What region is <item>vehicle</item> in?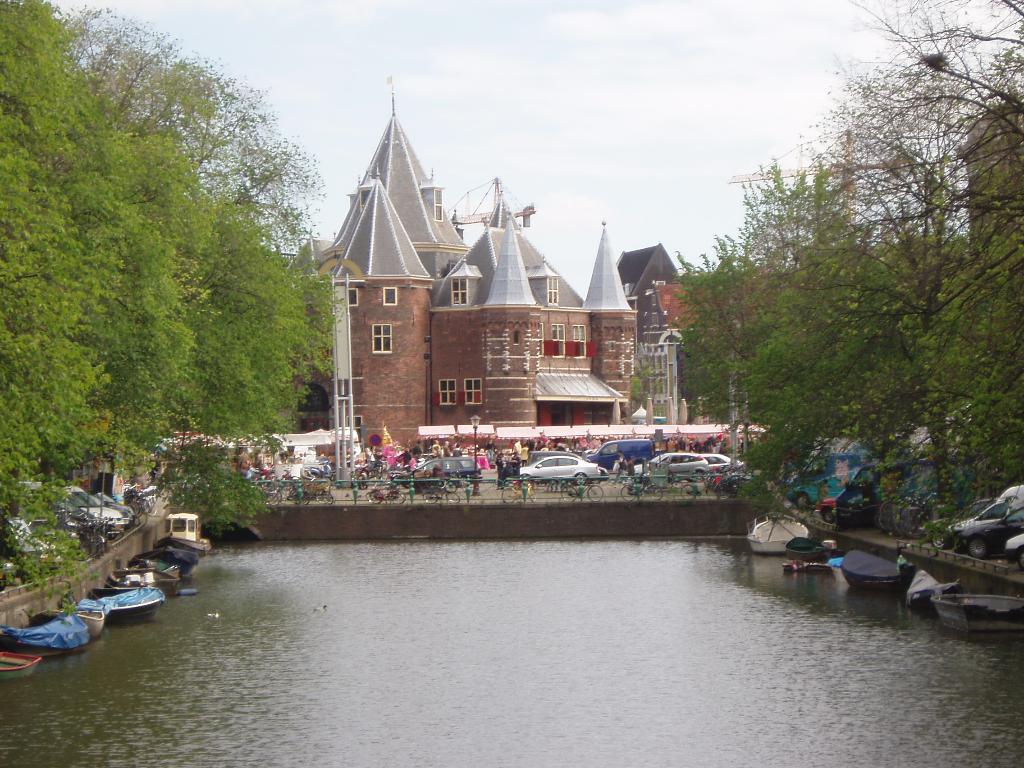
locate(831, 460, 900, 531).
